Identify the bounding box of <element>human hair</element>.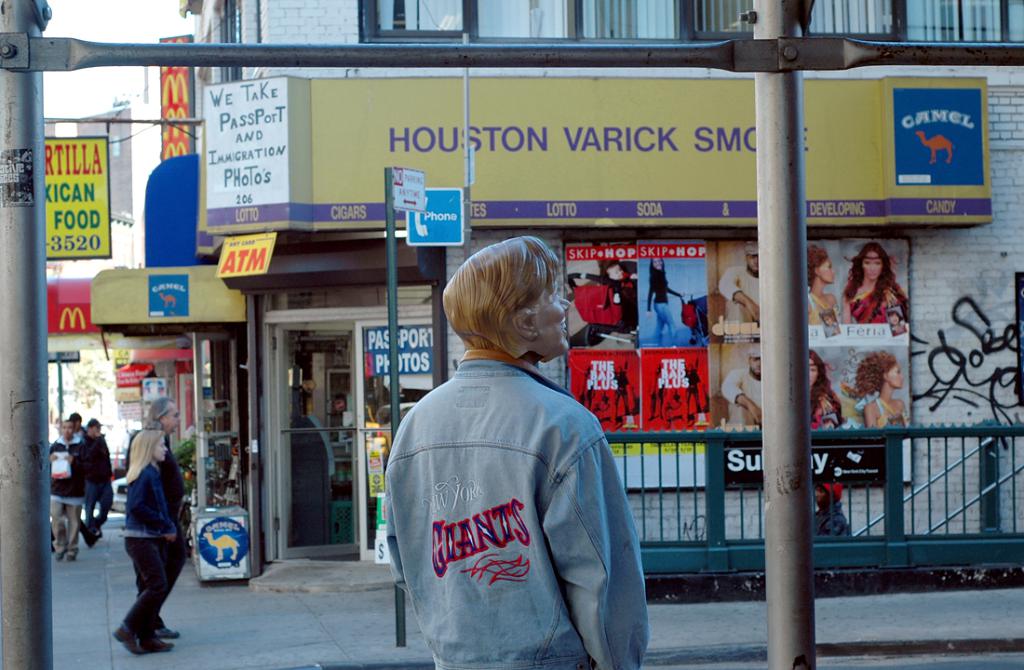
69:411:81:422.
